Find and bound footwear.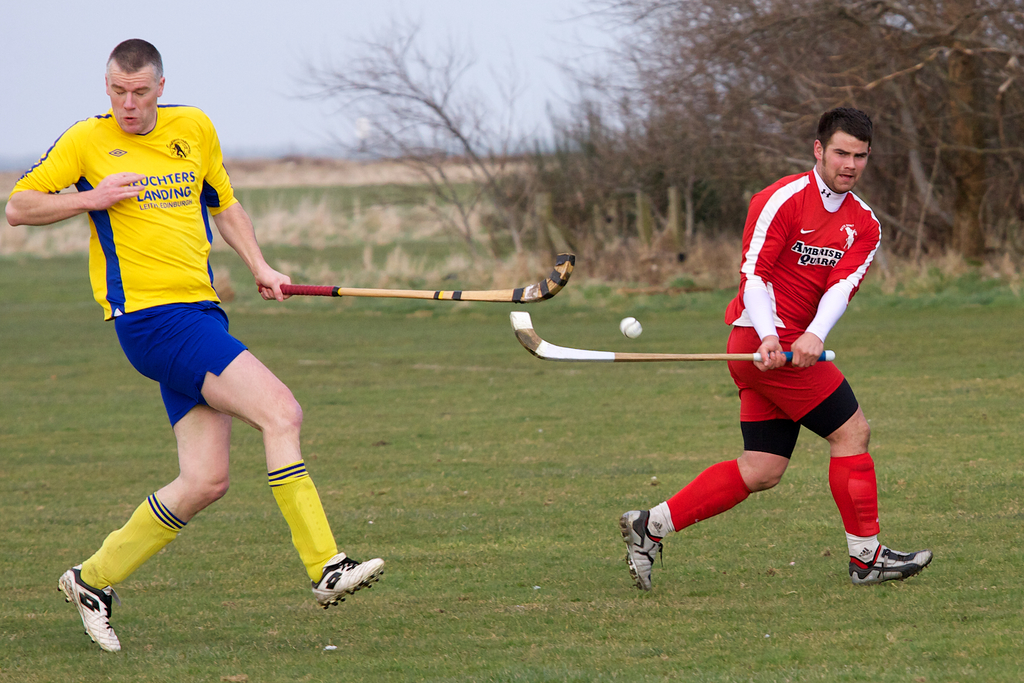
Bound: <region>310, 548, 384, 611</region>.
